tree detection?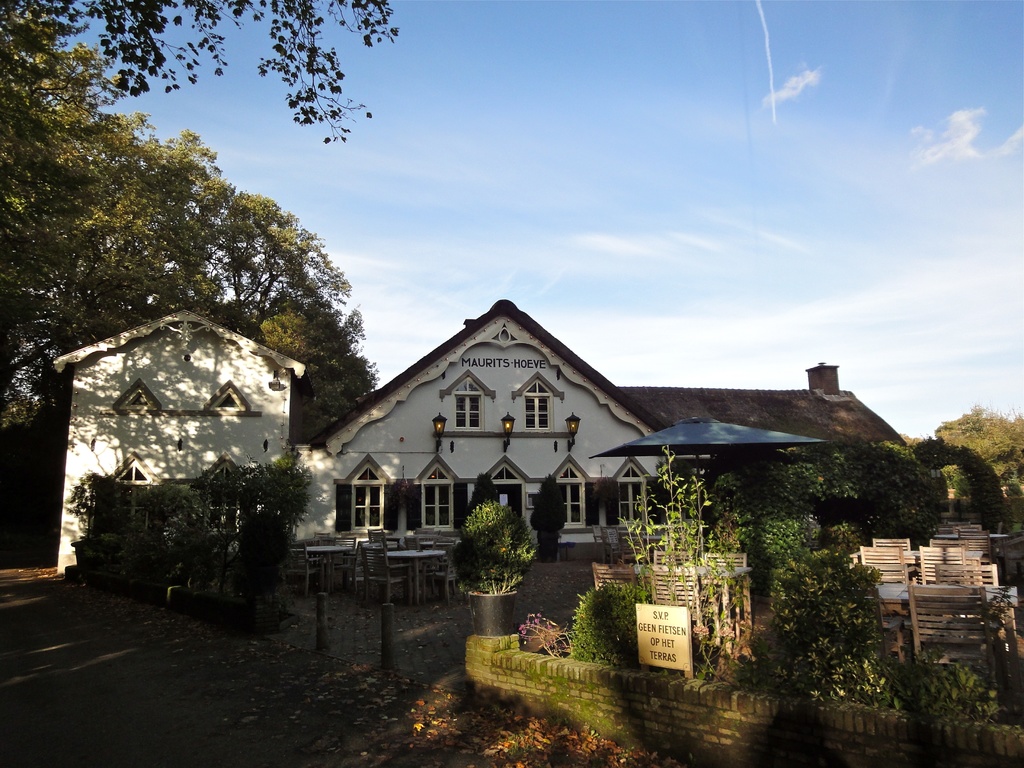
detection(932, 394, 1023, 498)
